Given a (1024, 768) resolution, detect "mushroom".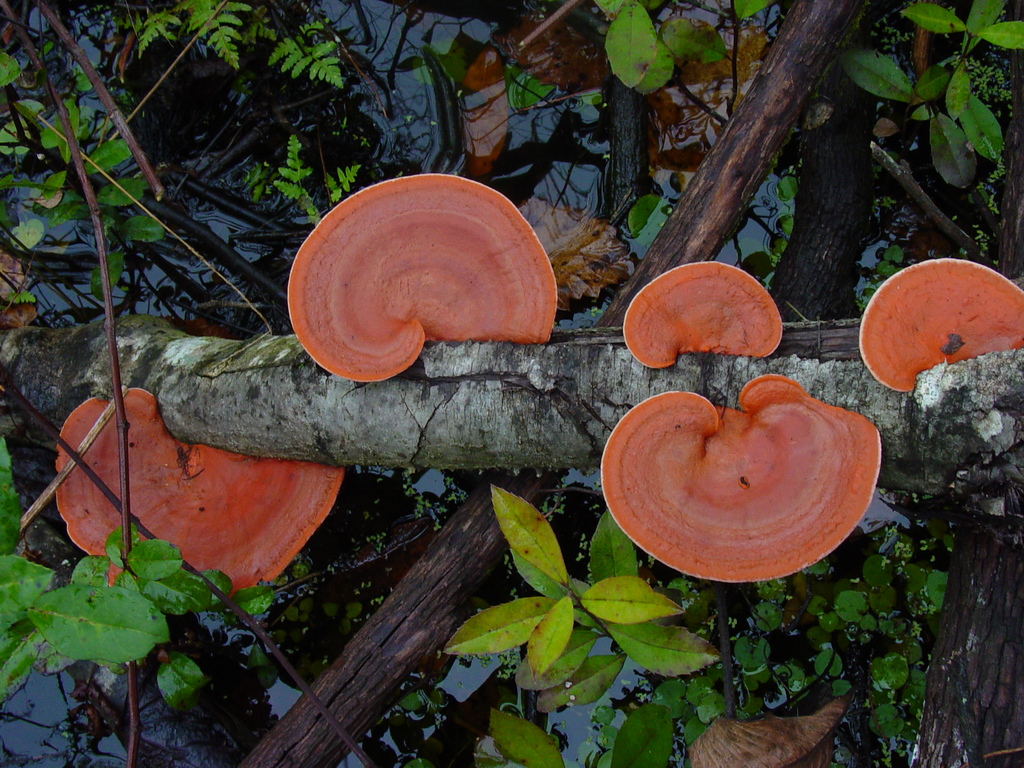
detection(602, 385, 873, 612).
